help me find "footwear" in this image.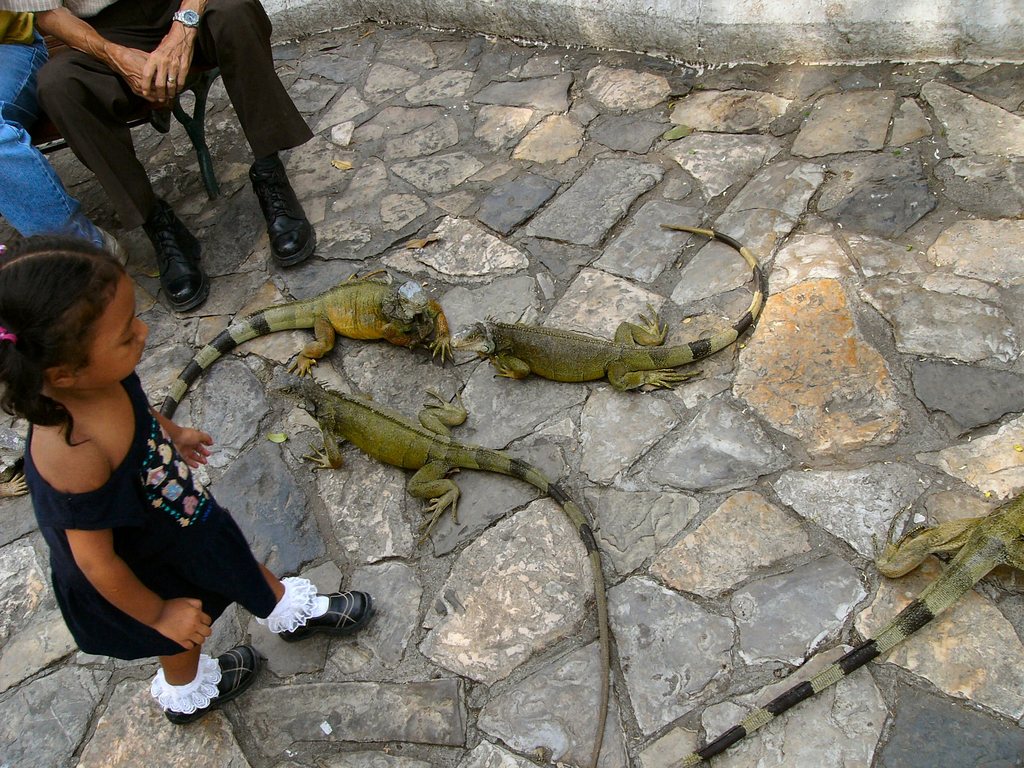
Found it: x1=276, y1=577, x2=372, y2=642.
